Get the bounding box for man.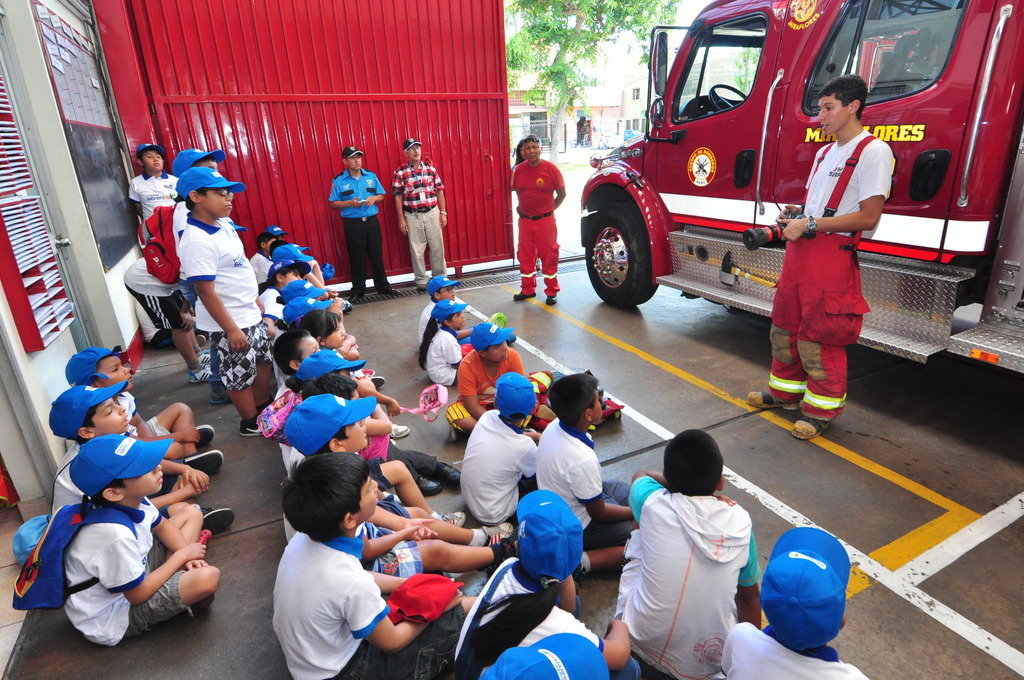
(x1=512, y1=138, x2=568, y2=317).
